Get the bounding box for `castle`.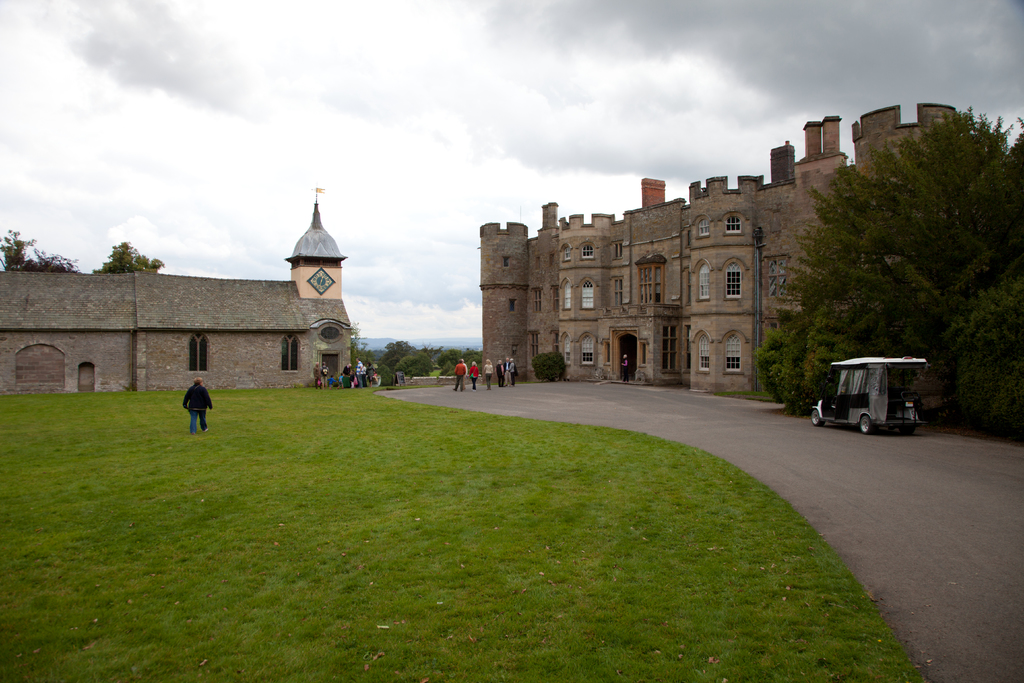
(474, 100, 957, 399).
